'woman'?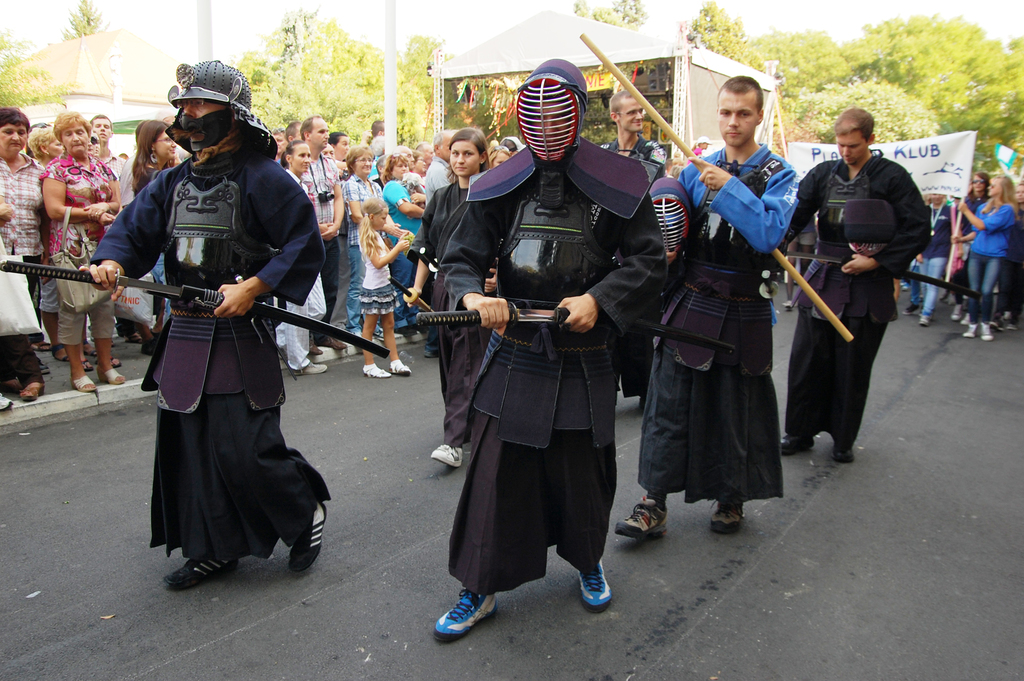
bbox=[411, 127, 496, 471]
